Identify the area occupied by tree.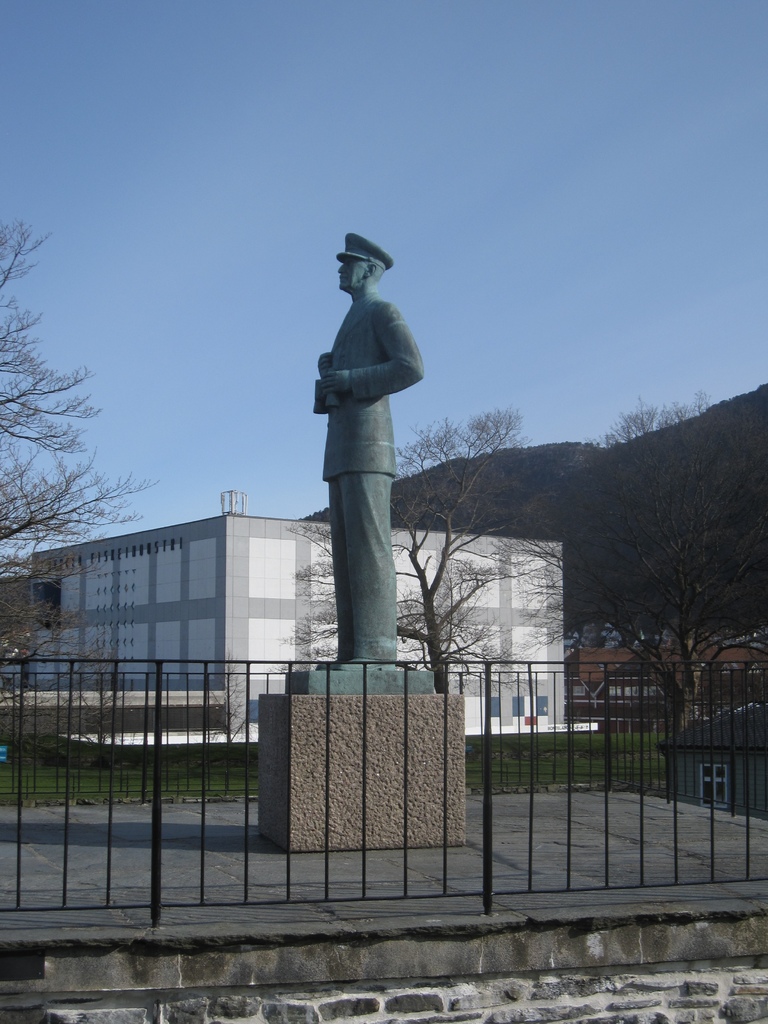
Area: <bbox>585, 382, 747, 784</bbox>.
